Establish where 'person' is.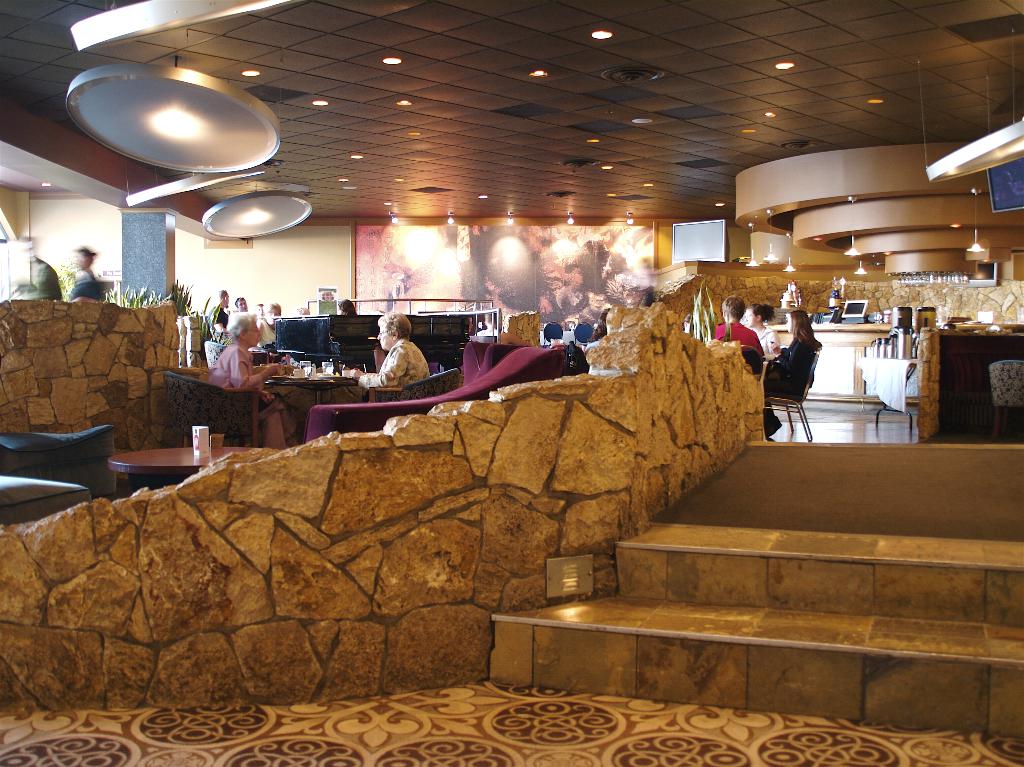
Established at Rect(207, 313, 309, 451).
